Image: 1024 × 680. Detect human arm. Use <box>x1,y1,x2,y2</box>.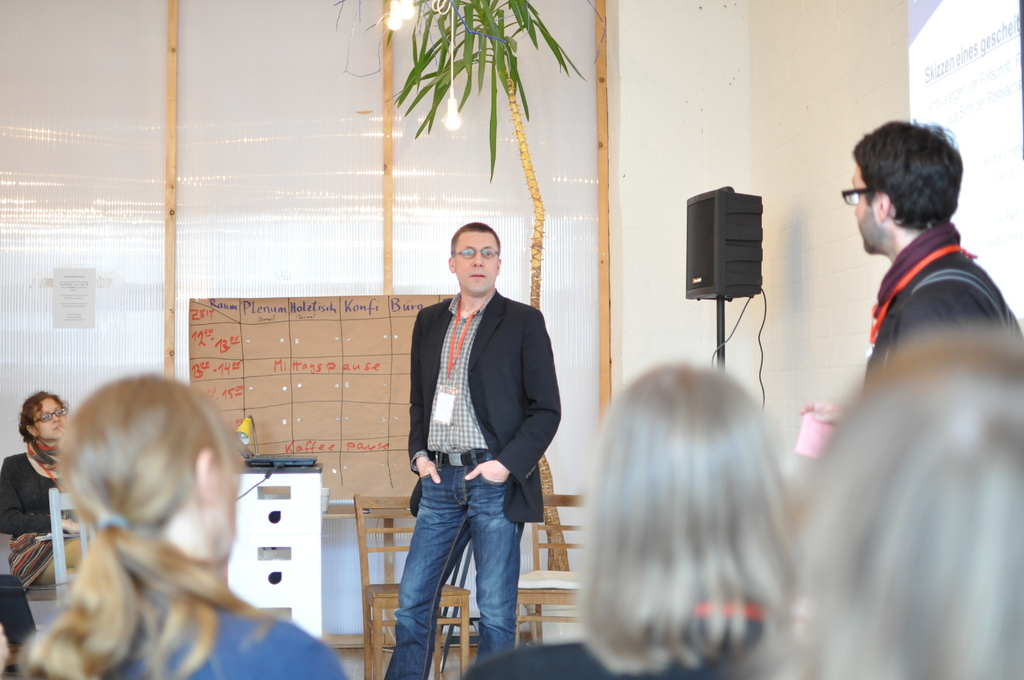
<box>0,463,88,537</box>.
